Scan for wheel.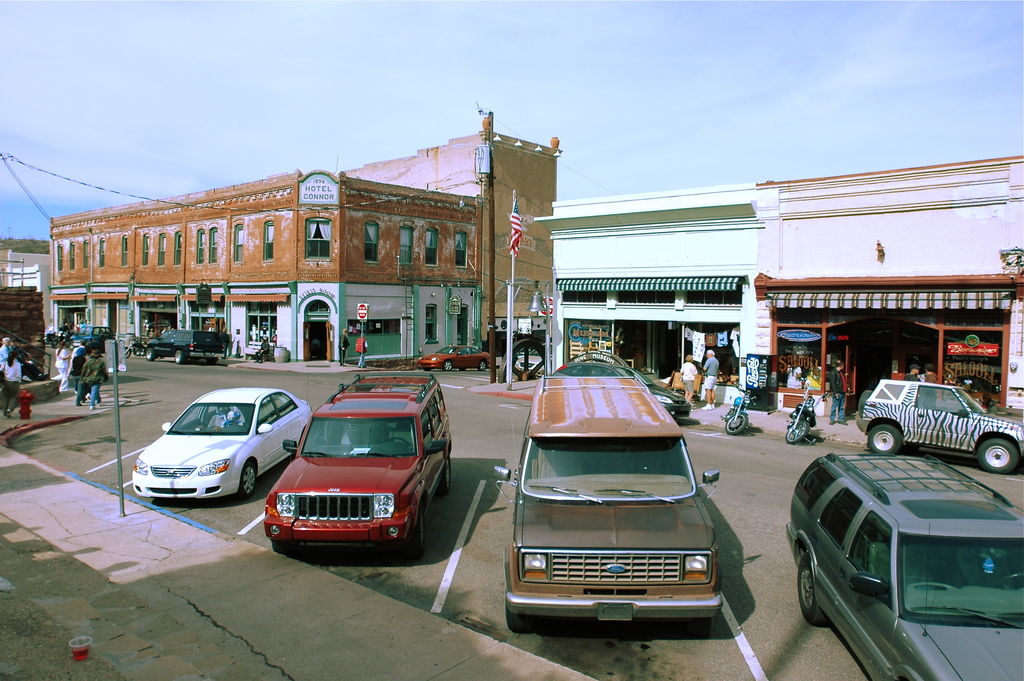
Scan result: bbox(979, 439, 1018, 473).
